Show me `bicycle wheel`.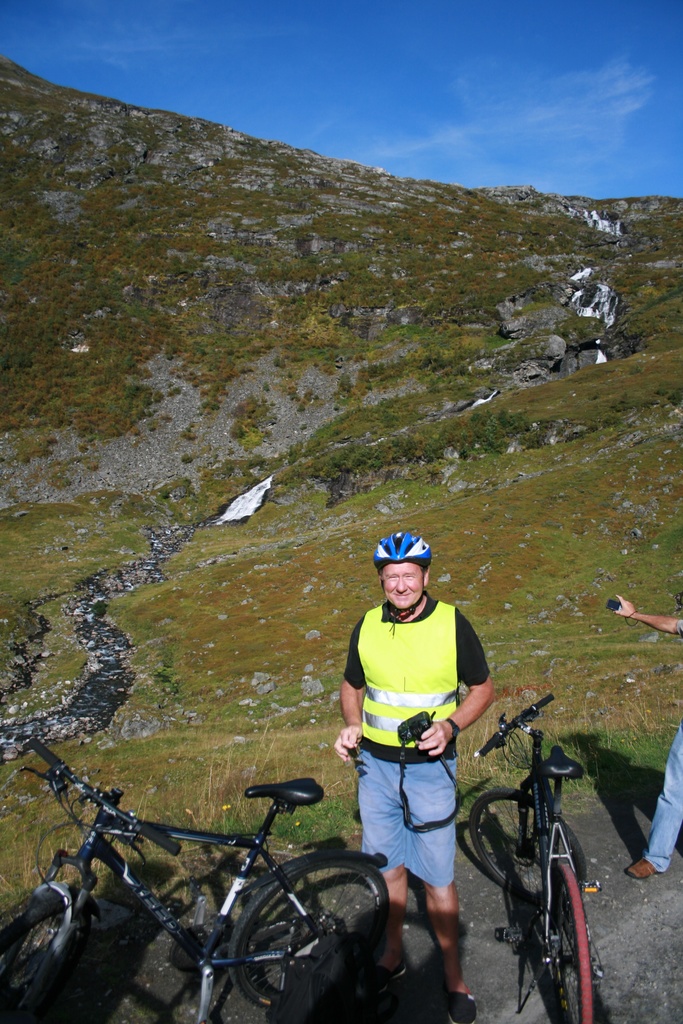
`bicycle wheel` is here: x1=0 y1=909 x2=91 y2=1014.
